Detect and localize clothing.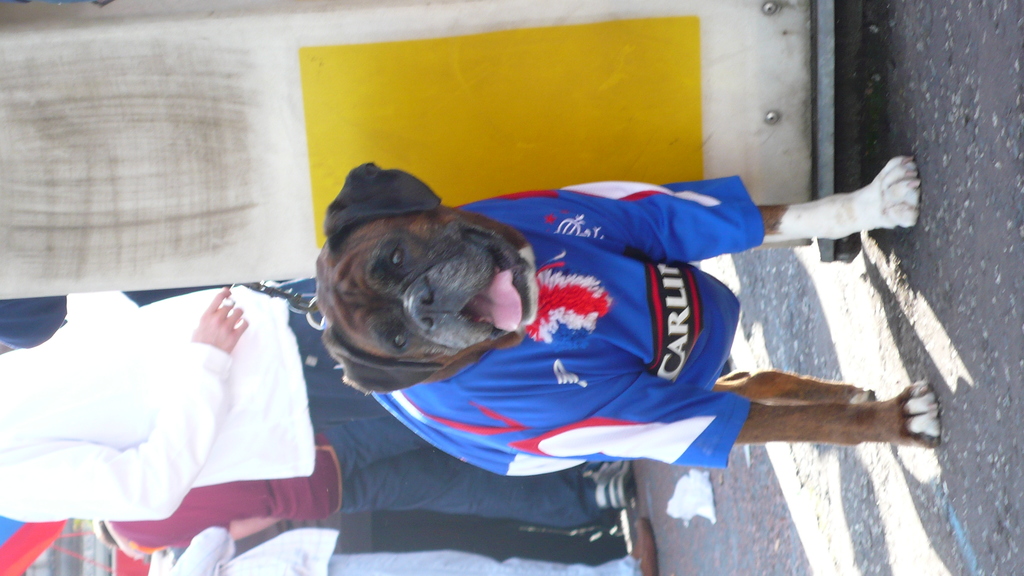
Localized at bbox=(93, 413, 607, 536).
